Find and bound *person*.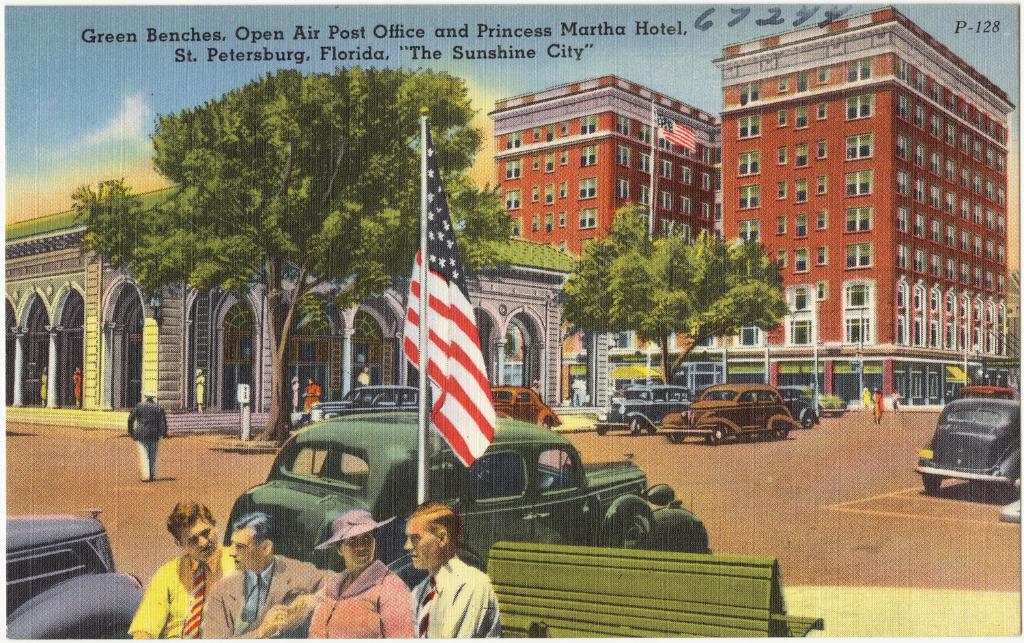
Bound: (302, 371, 327, 417).
